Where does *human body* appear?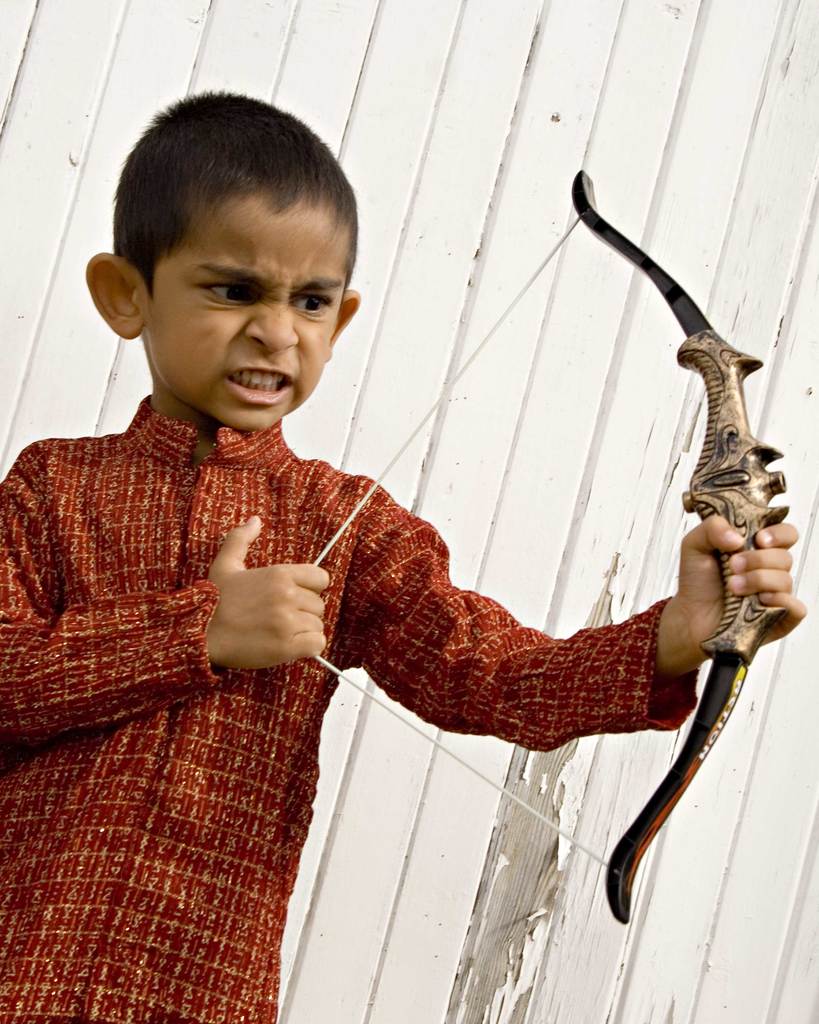
Appears at pyautogui.locateOnScreen(0, 97, 395, 1023).
